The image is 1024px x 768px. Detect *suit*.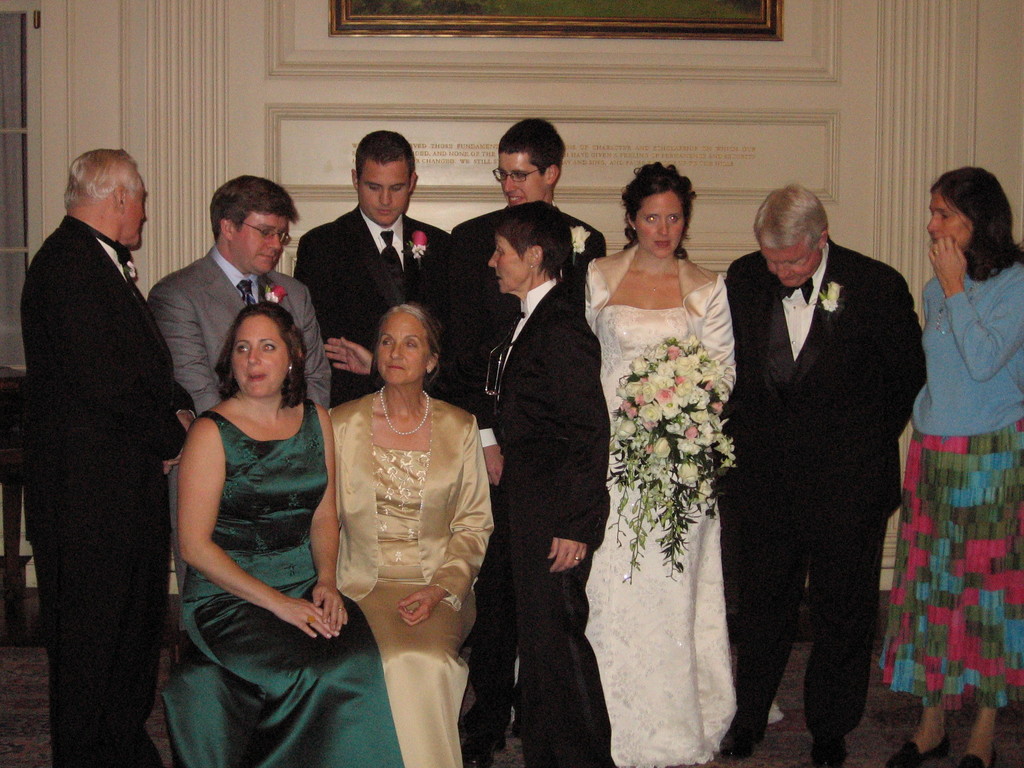
Detection: bbox(148, 250, 333, 602).
